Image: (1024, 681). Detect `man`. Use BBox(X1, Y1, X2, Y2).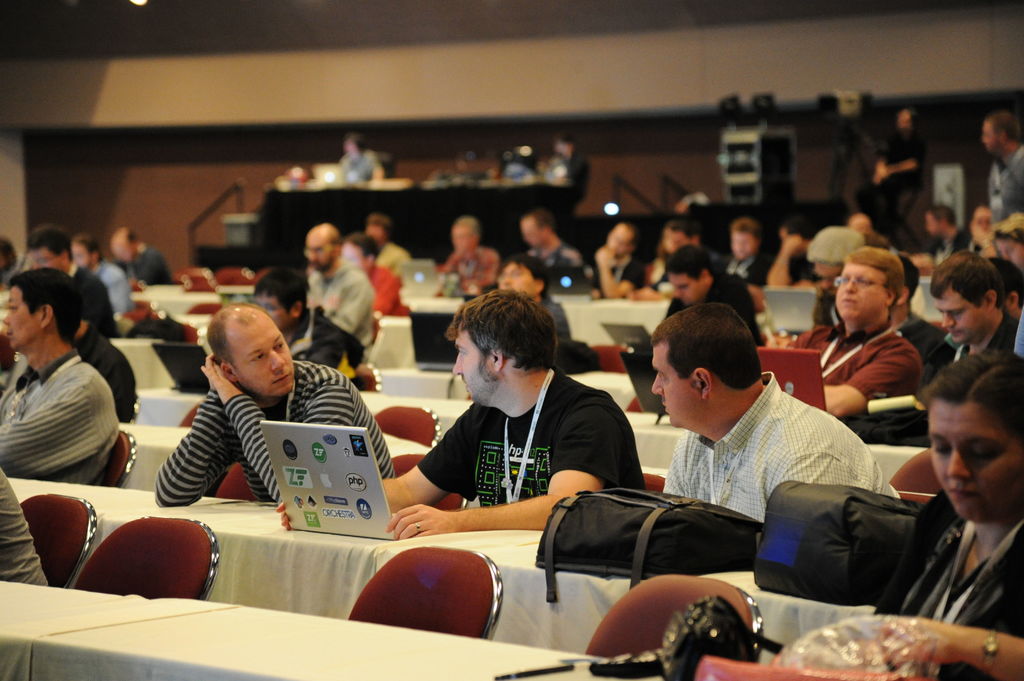
BBox(69, 291, 136, 424).
